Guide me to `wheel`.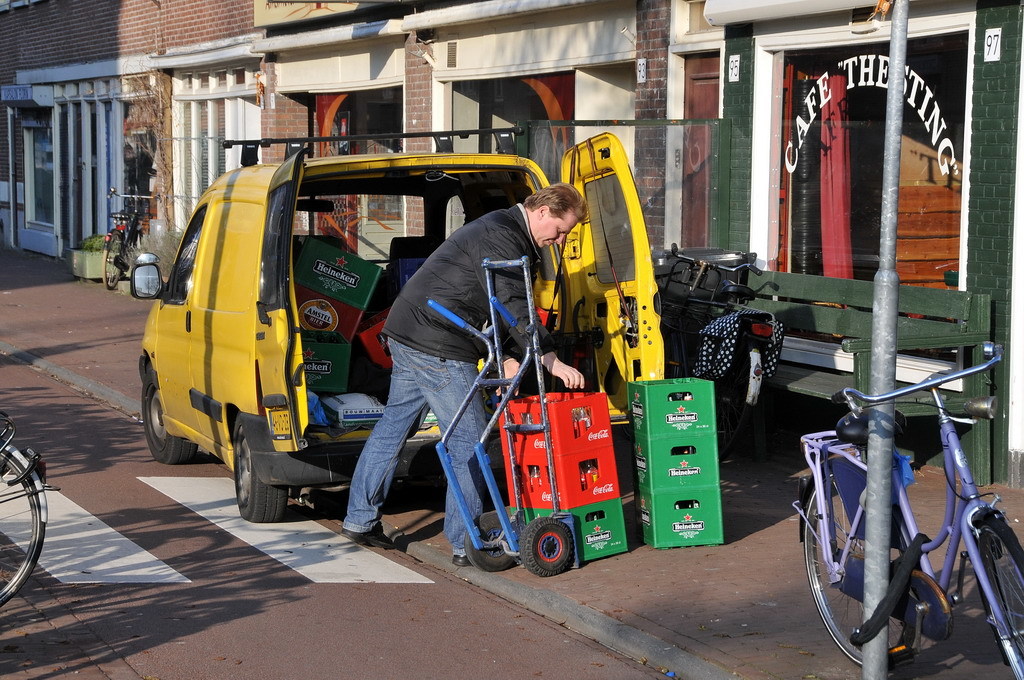
Guidance: [x1=142, y1=370, x2=195, y2=463].
